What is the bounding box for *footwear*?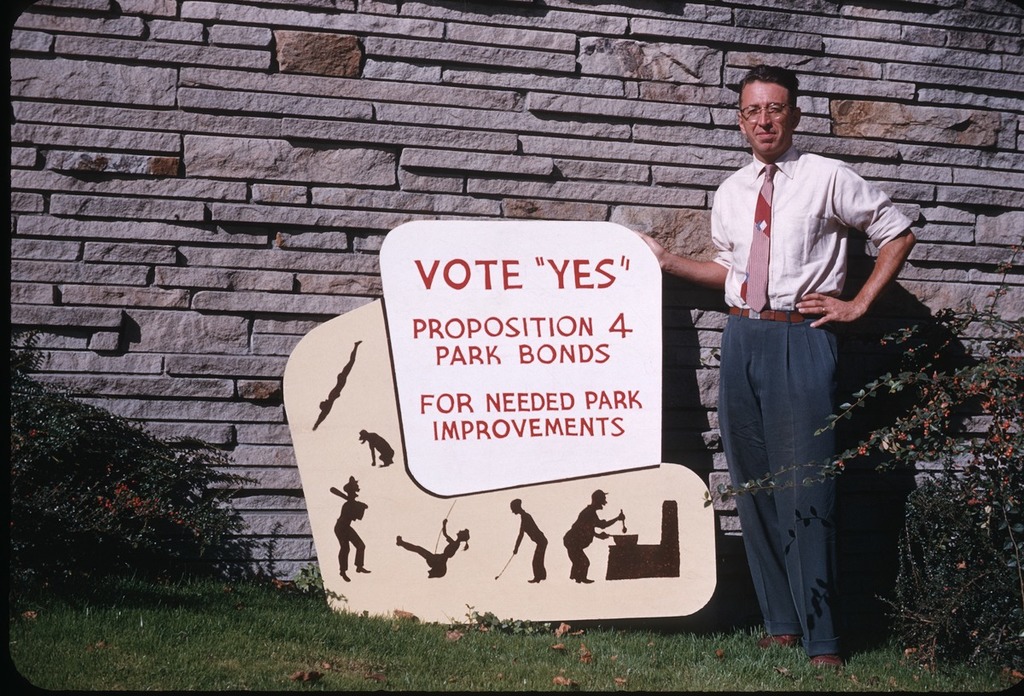
(358,566,369,573).
